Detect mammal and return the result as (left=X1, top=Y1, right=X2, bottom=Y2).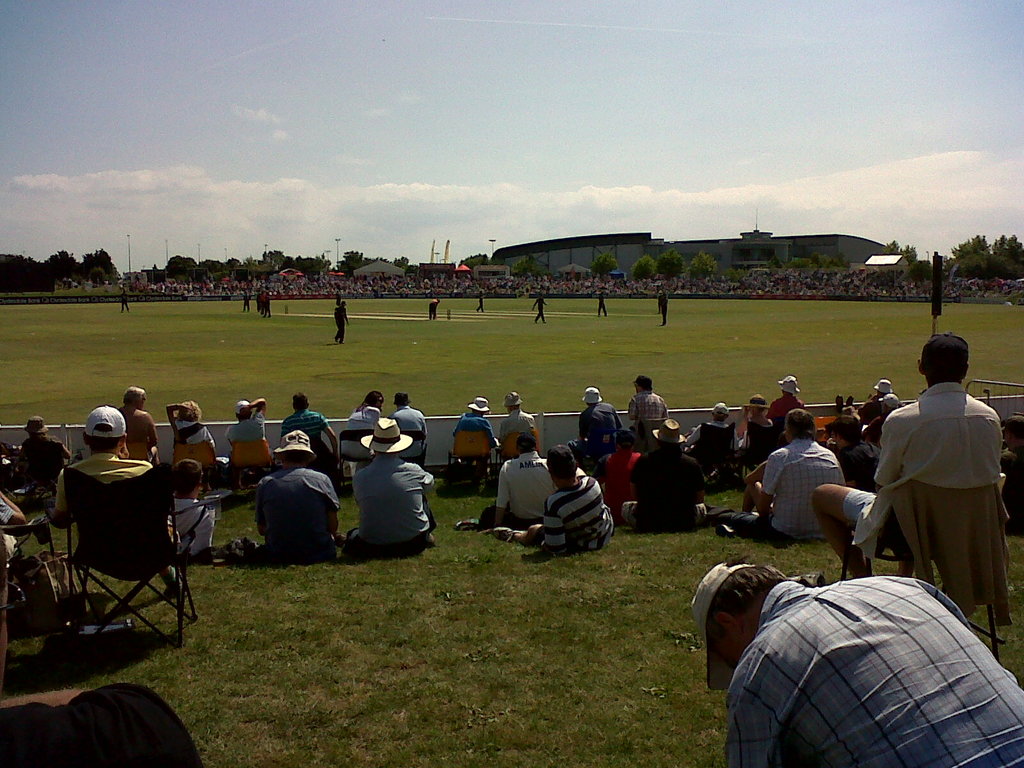
(left=475, top=294, right=484, bottom=316).
